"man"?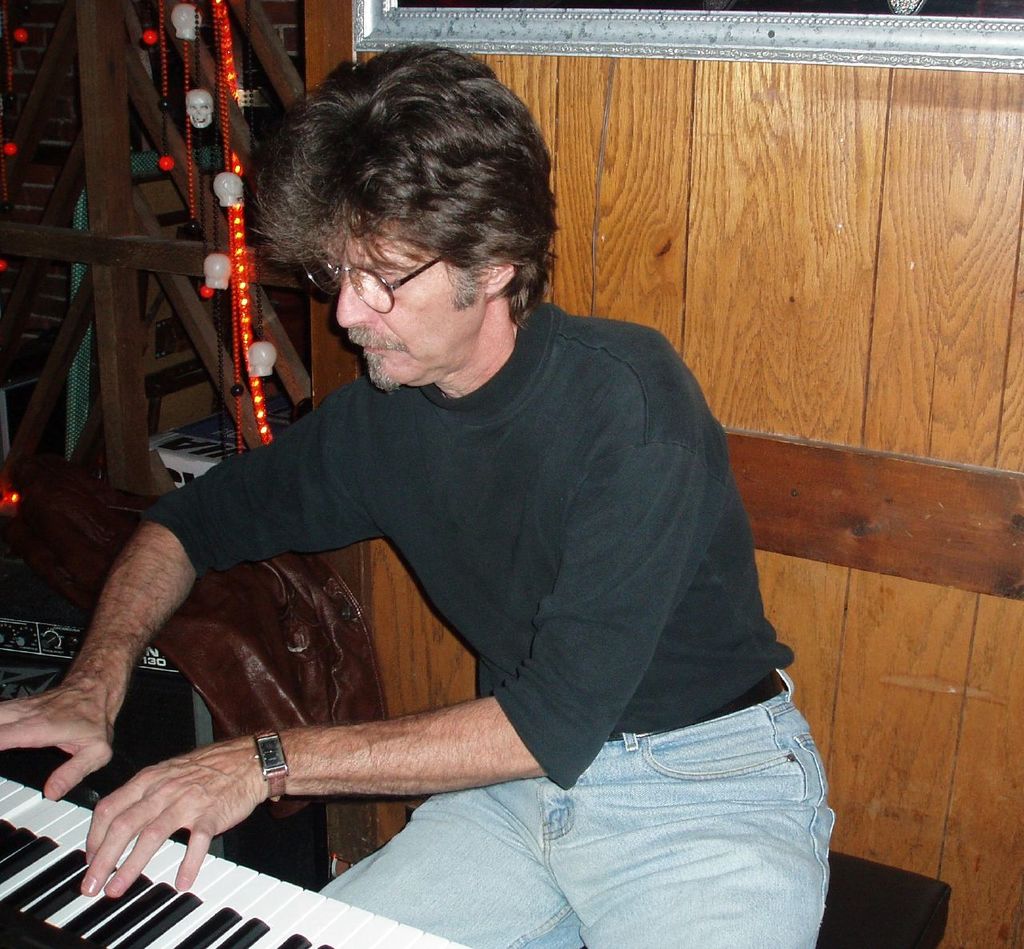
0/46/845/948
